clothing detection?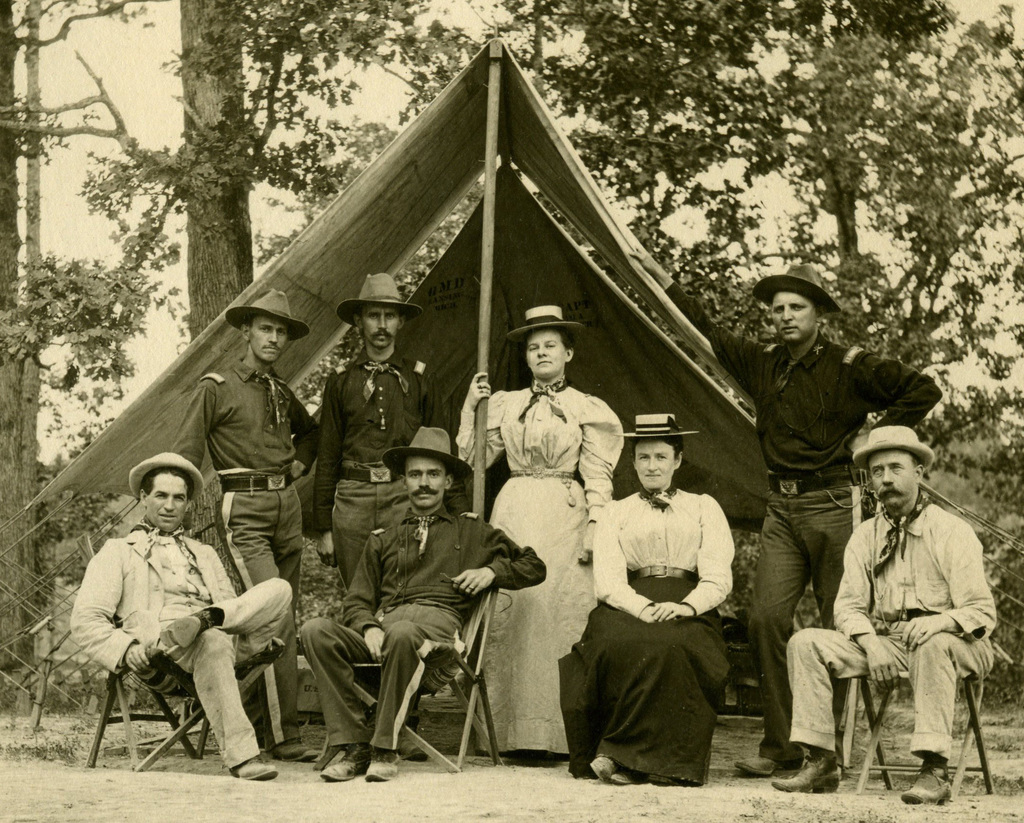
bbox(568, 461, 748, 792)
